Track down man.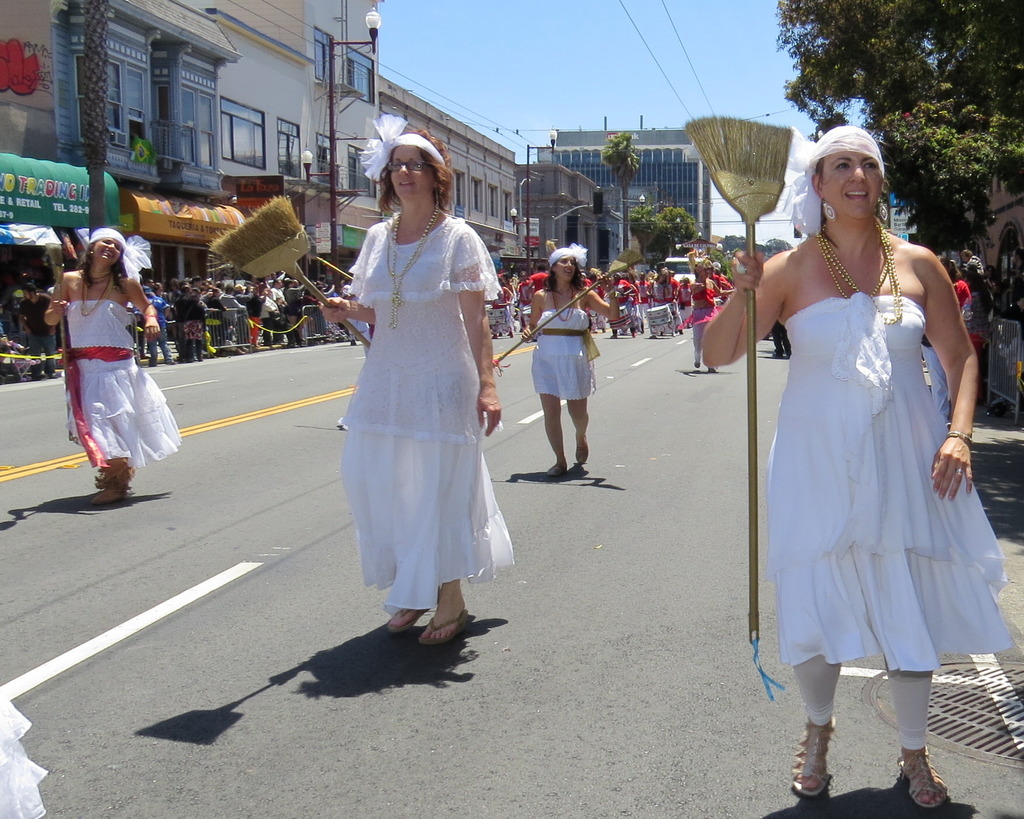
Tracked to [962, 250, 984, 273].
